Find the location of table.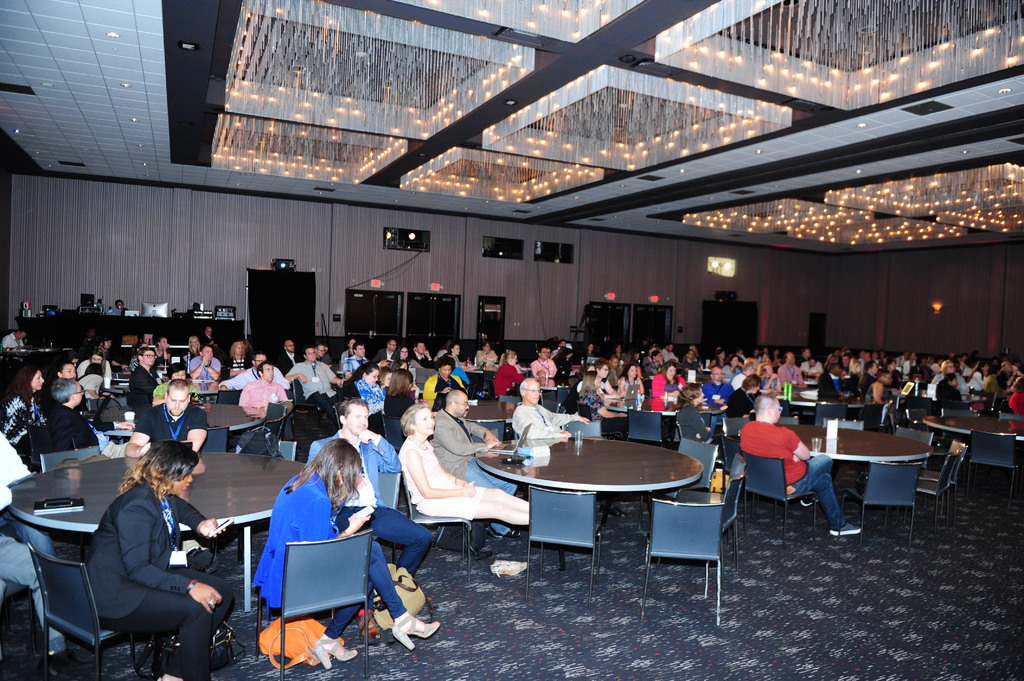
Location: detection(15, 449, 308, 607).
